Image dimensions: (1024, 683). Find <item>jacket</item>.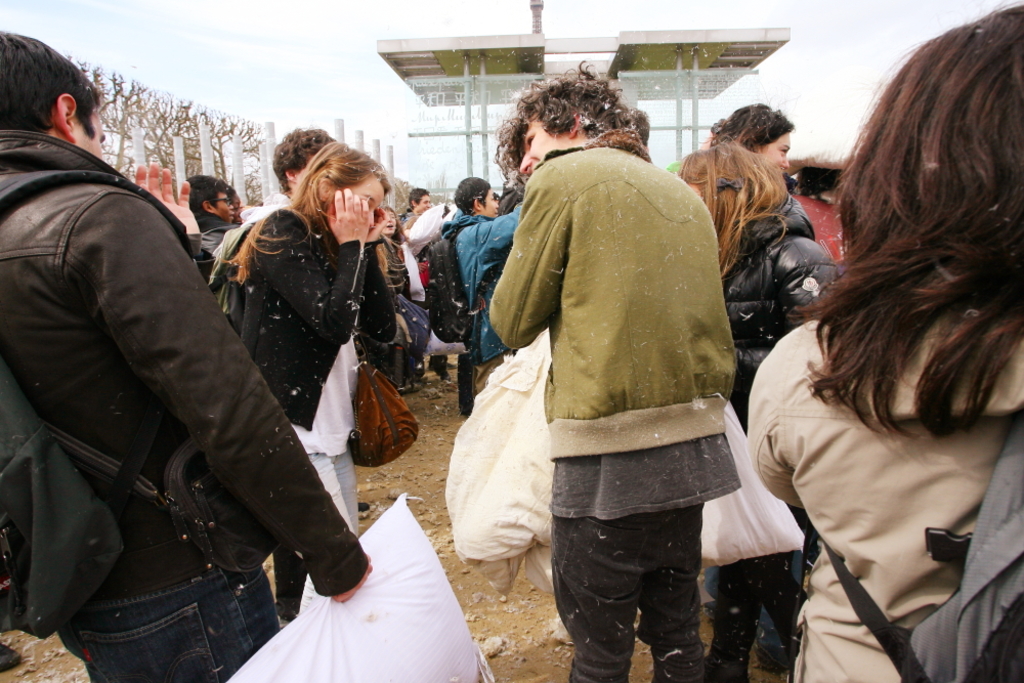
bbox(742, 302, 1023, 682).
